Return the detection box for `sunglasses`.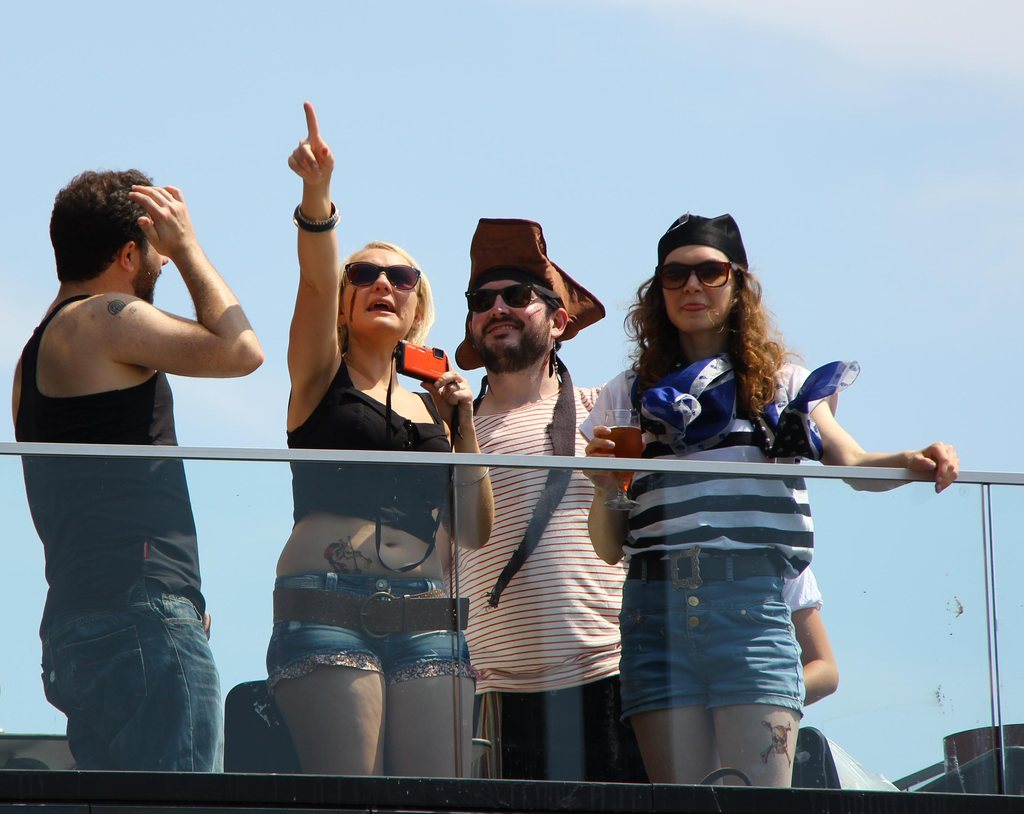
[660,256,731,293].
